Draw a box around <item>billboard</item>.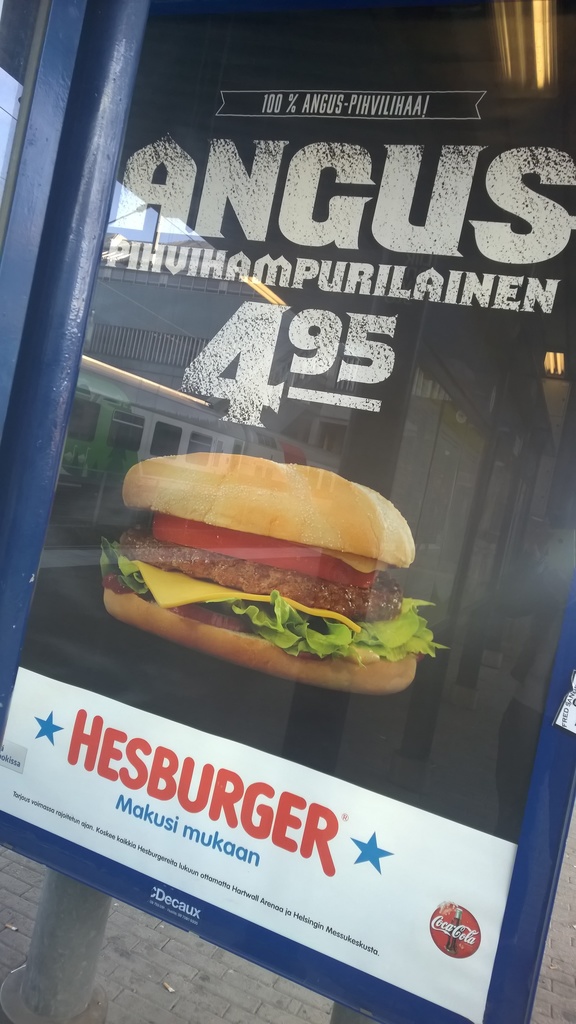
x1=0, y1=8, x2=575, y2=1023.
